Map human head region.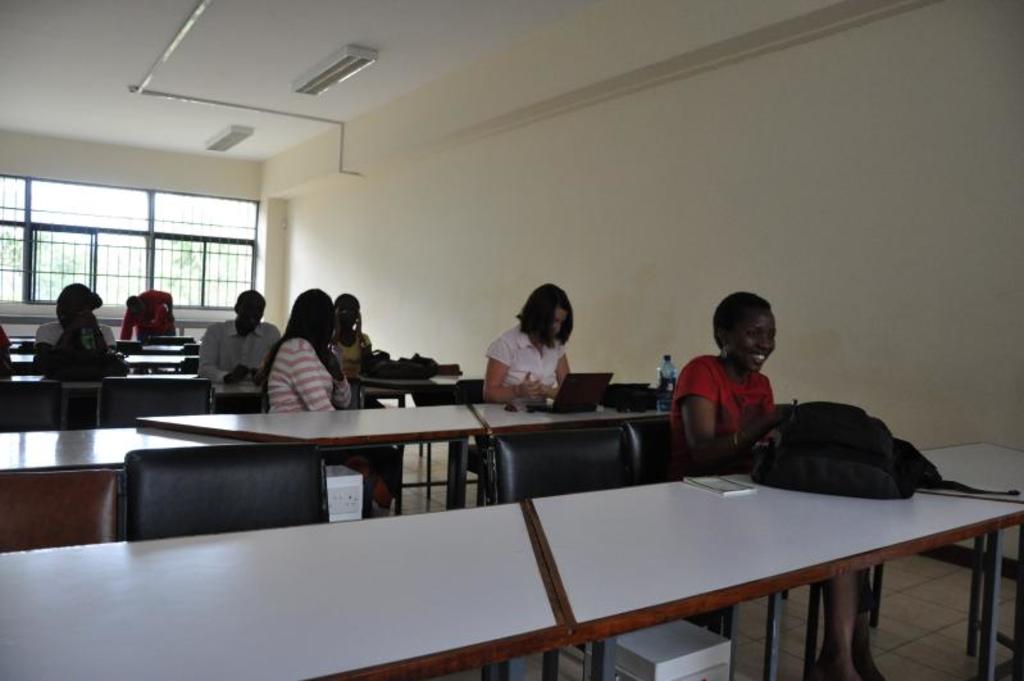
Mapped to 332,291,361,330.
